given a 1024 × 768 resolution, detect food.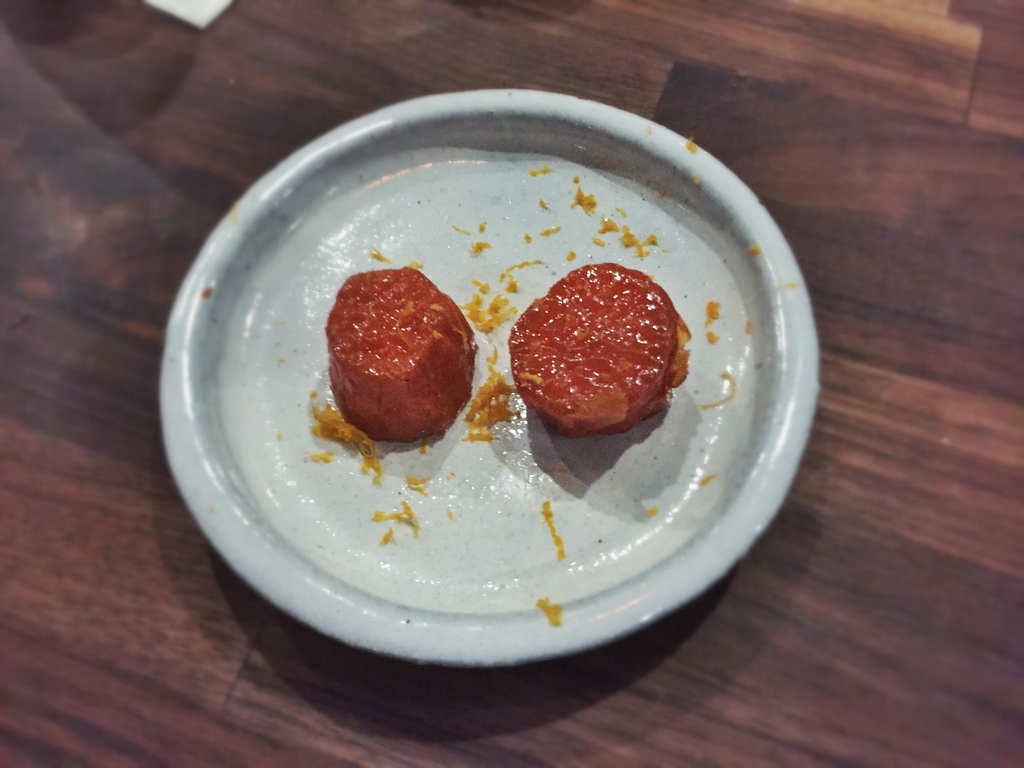
<bbox>509, 266, 694, 440</bbox>.
